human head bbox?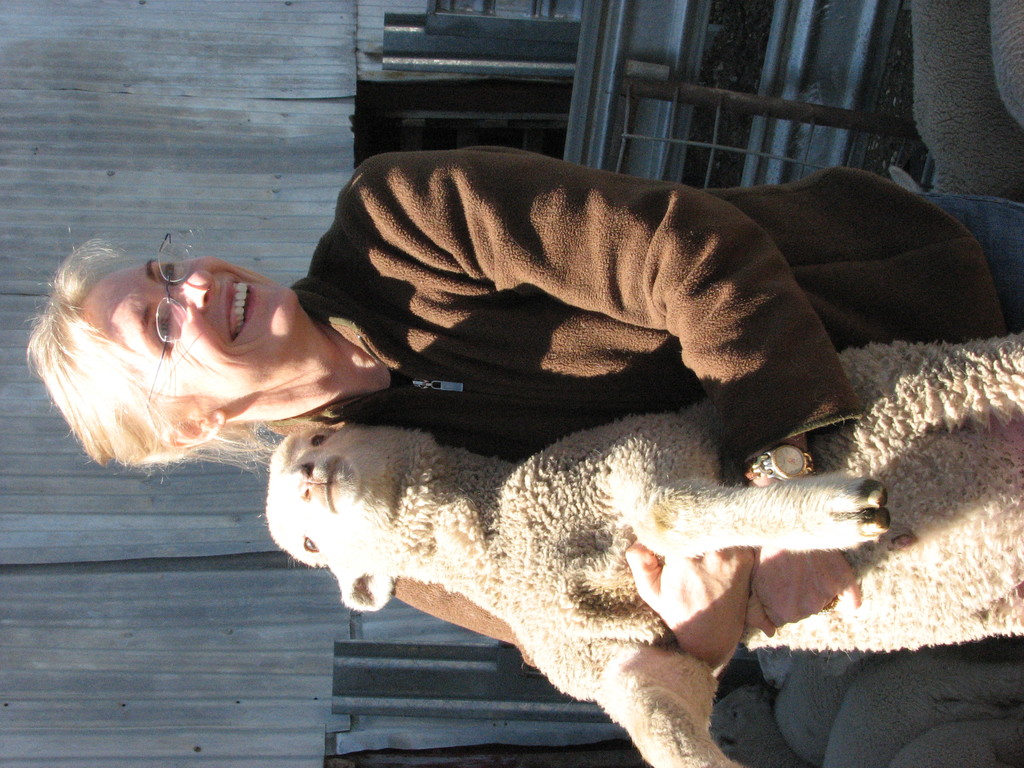
{"x1": 49, "y1": 234, "x2": 342, "y2": 443}
